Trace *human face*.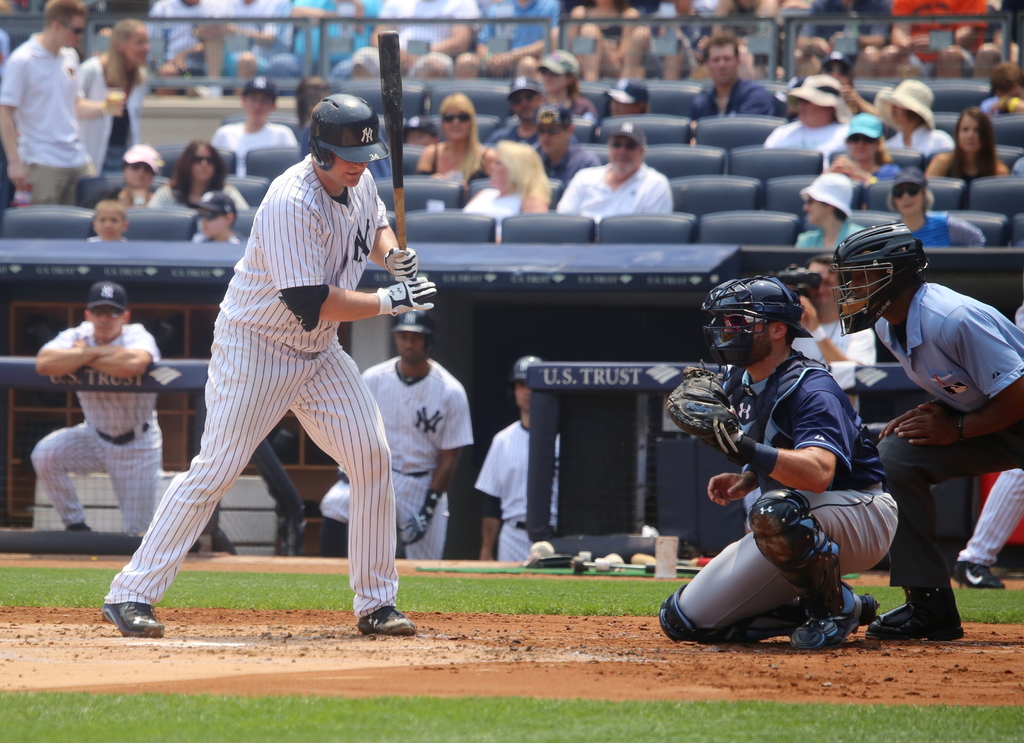
Traced to pyautogui.locateOnScreen(895, 184, 926, 211).
